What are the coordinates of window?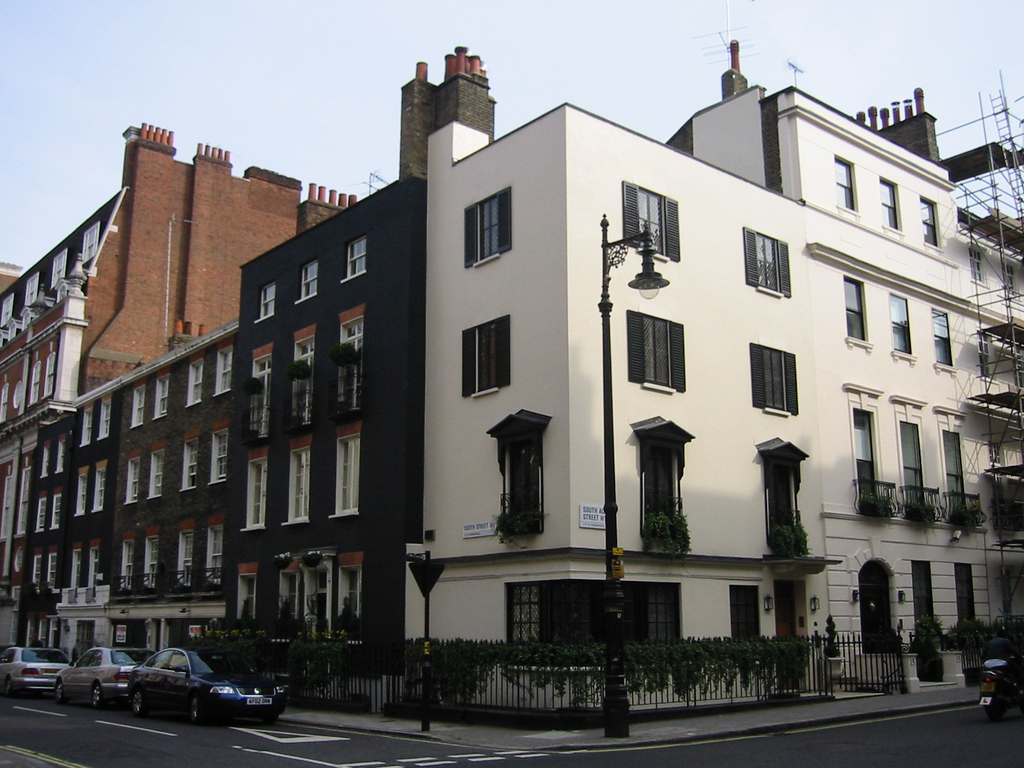
select_region(988, 440, 1008, 482).
